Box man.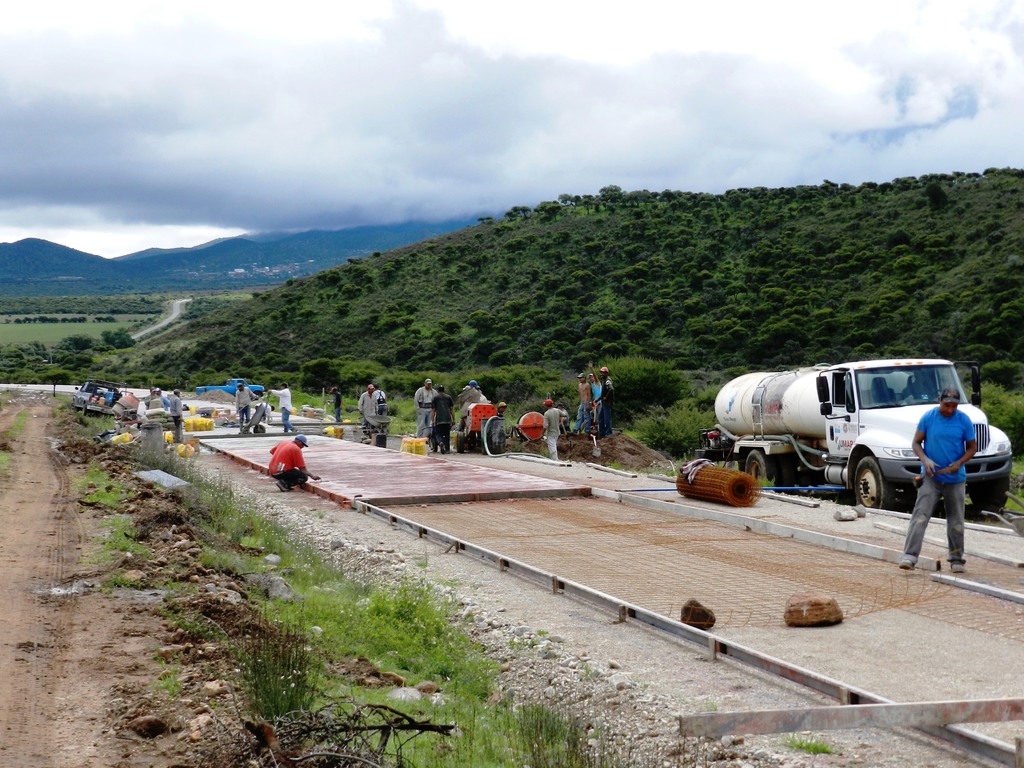
locate(538, 397, 560, 460).
